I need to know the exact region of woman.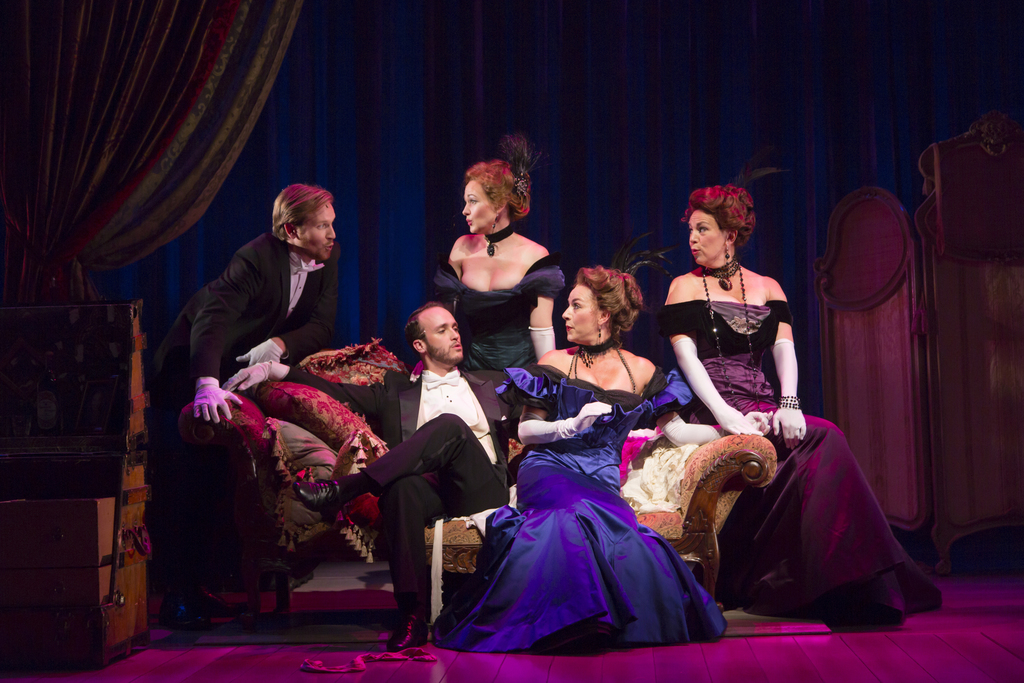
Region: bbox(430, 133, 566, 368).
